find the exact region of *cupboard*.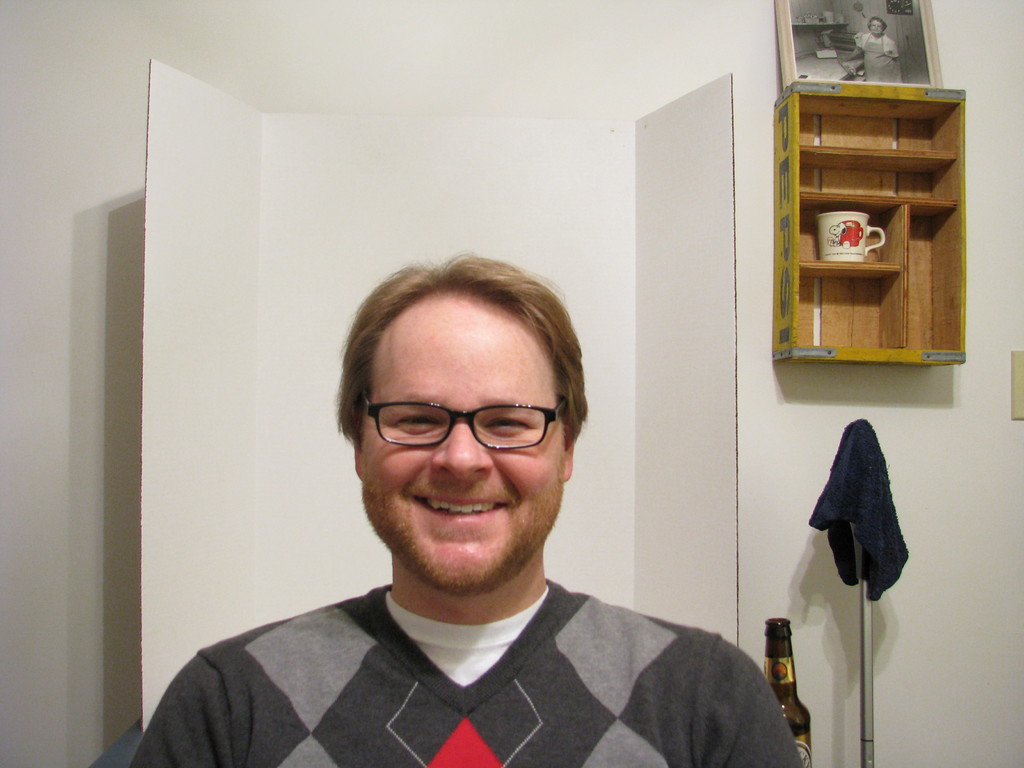
Exact region: (left=714, top=88, right=970, bottom=398).
